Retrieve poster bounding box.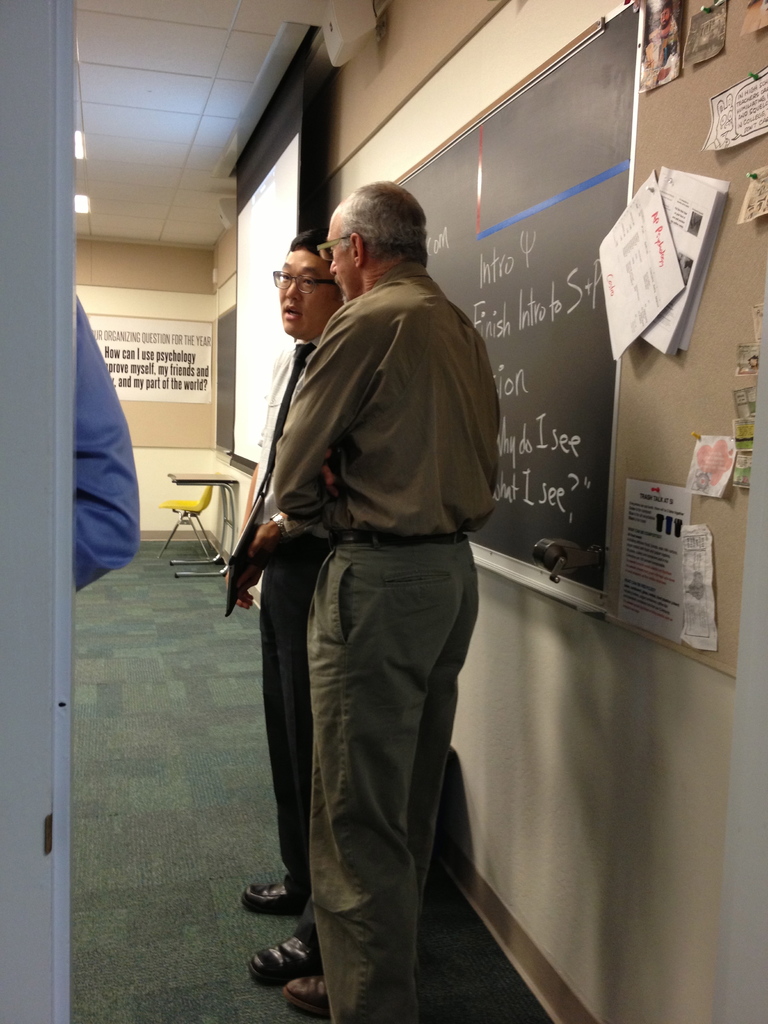
Bounding box: box(86, 308, 212, 406).
